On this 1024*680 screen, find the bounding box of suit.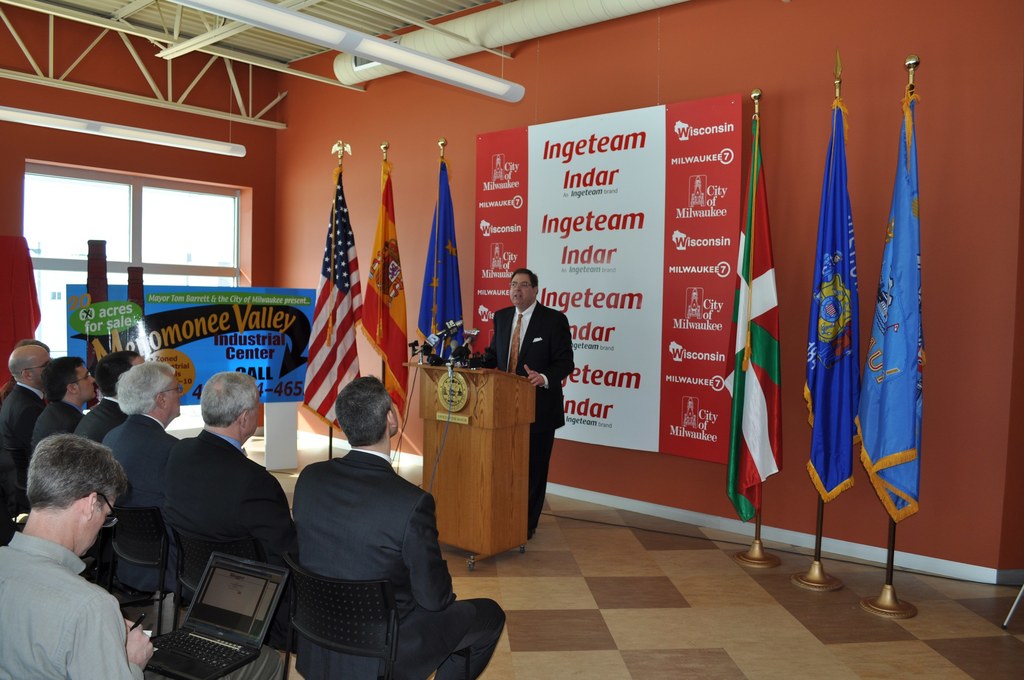
Bounding box: l=161, t=425, r=292, b=631.
